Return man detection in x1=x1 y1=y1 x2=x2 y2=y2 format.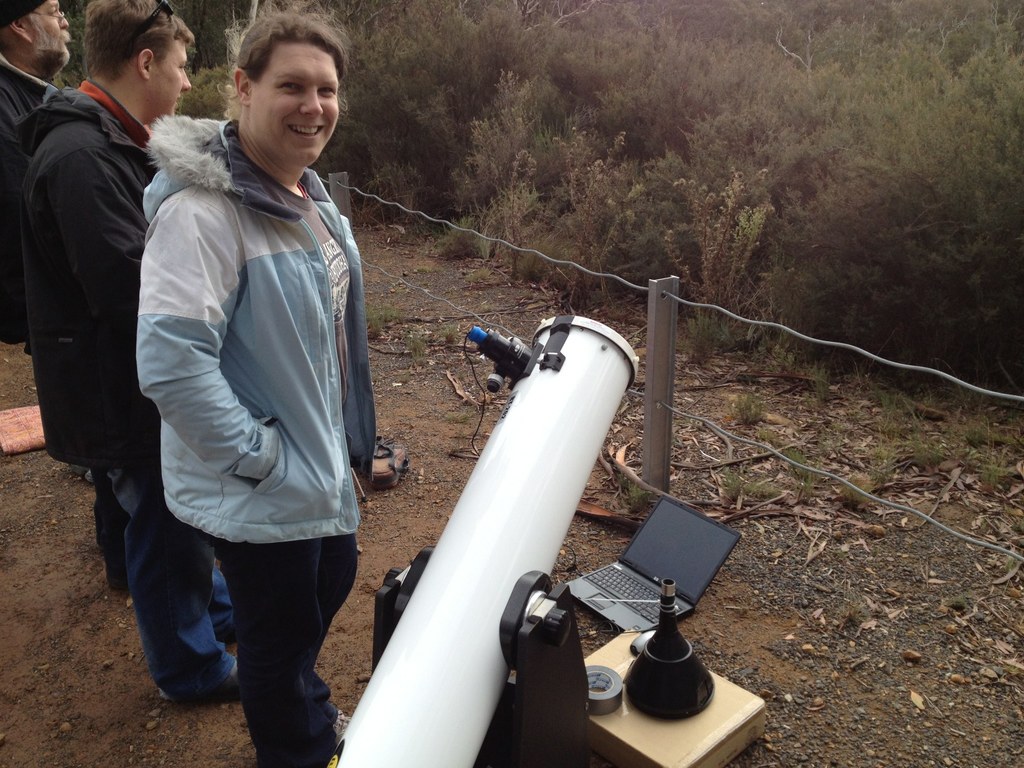
x1=0 y1=1 x2=95 y2=484.
